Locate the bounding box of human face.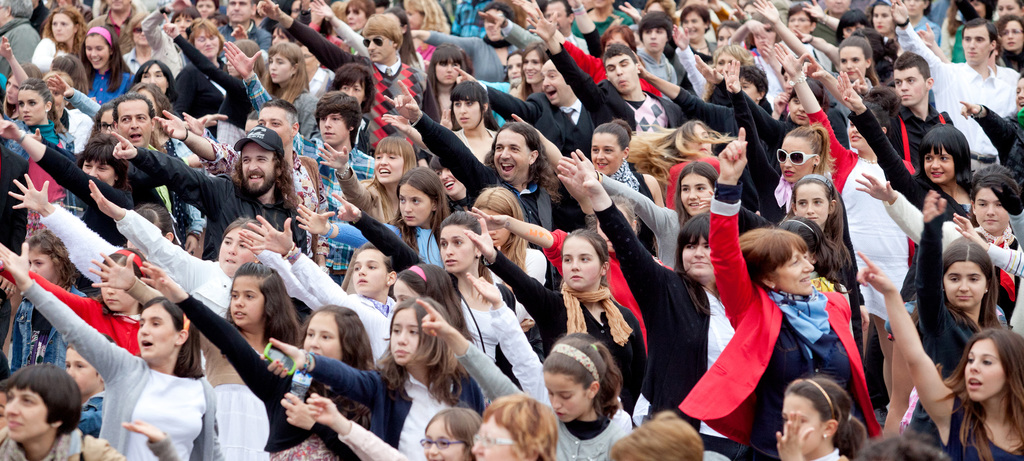
Bounding box: select_region(274, 32, 289, 40).
